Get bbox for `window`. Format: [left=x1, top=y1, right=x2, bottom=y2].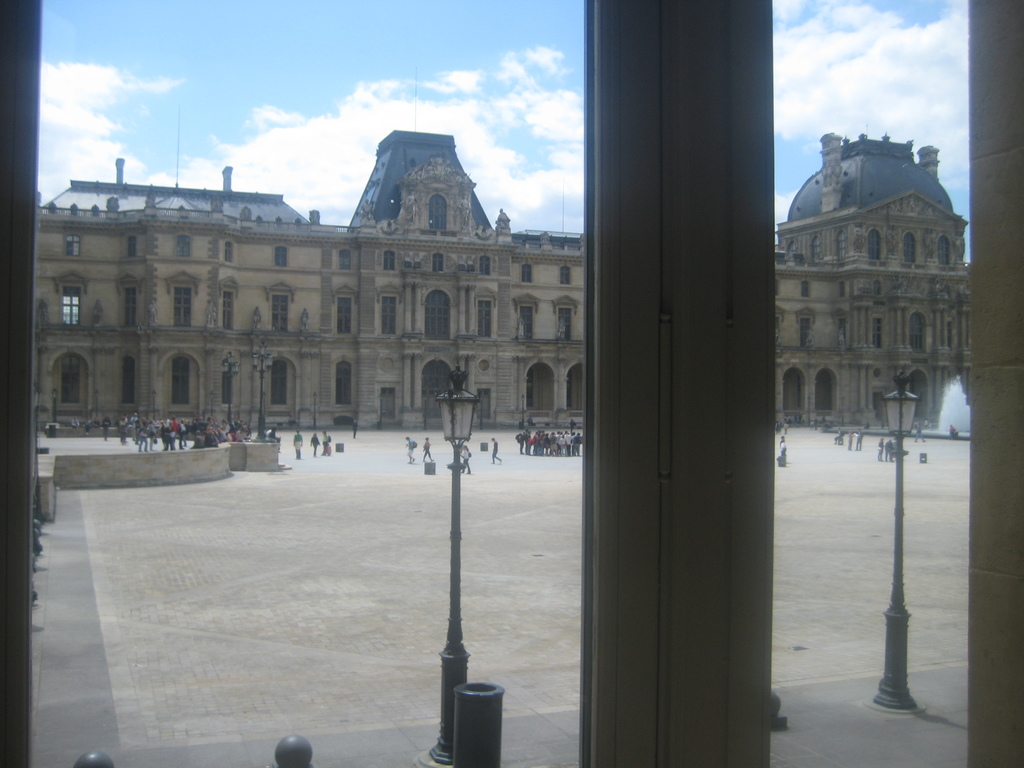
[left=786, top=243, right=796, bottom=264].
